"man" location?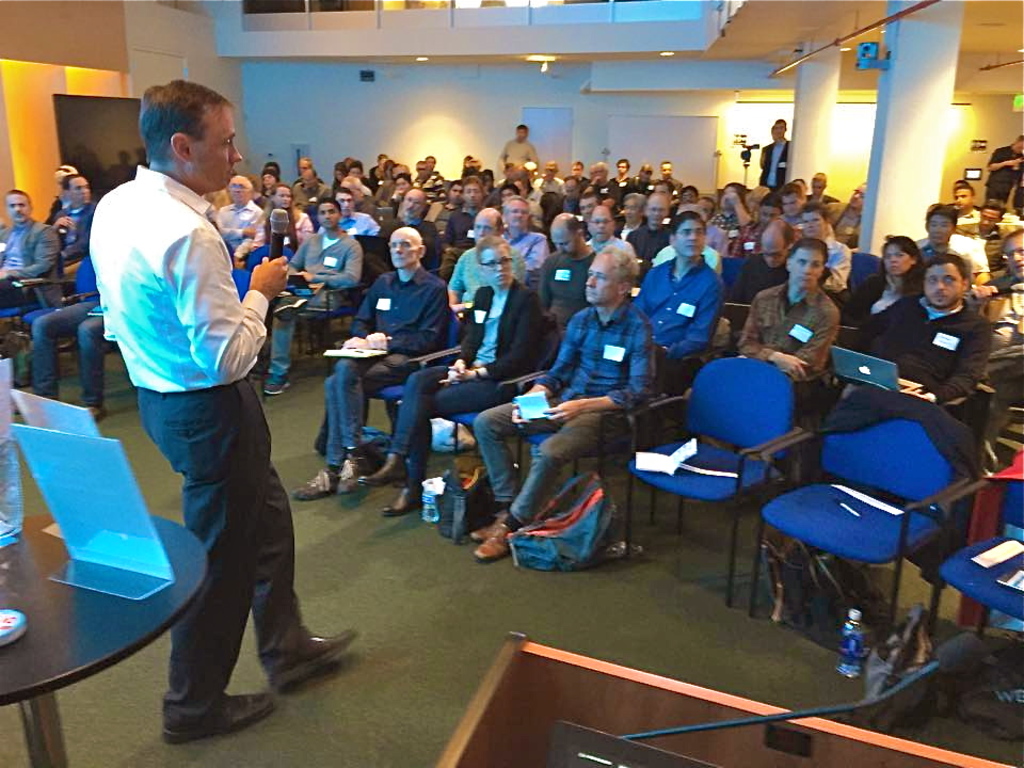
{"left": 0, "top": 188, "right": 60, "bottom": 336}
